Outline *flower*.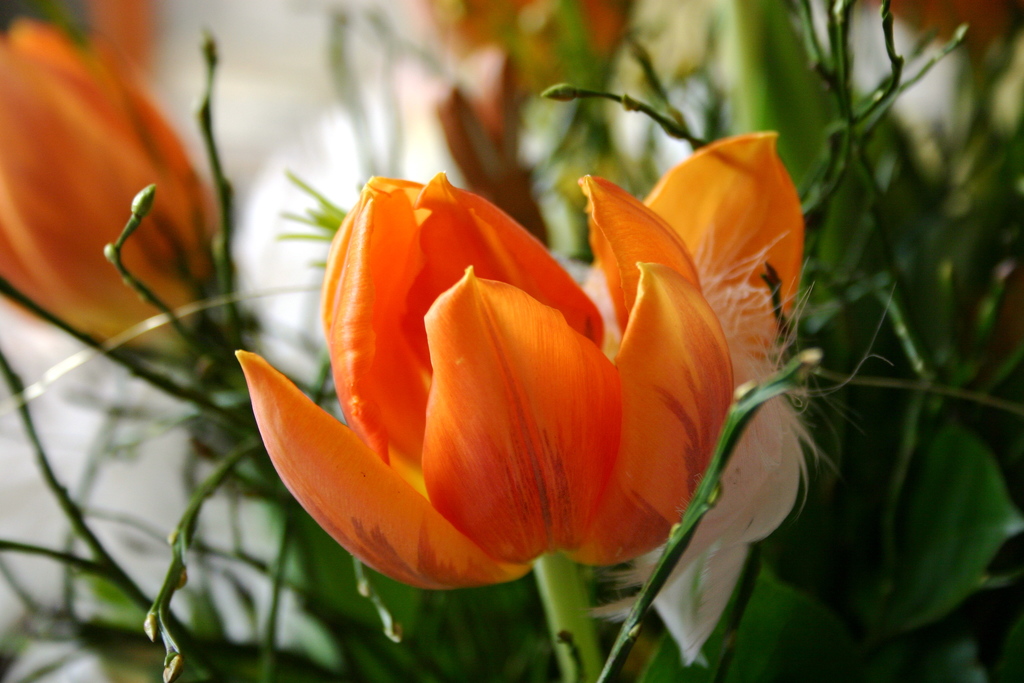
Outline: 2:8:233:387.
